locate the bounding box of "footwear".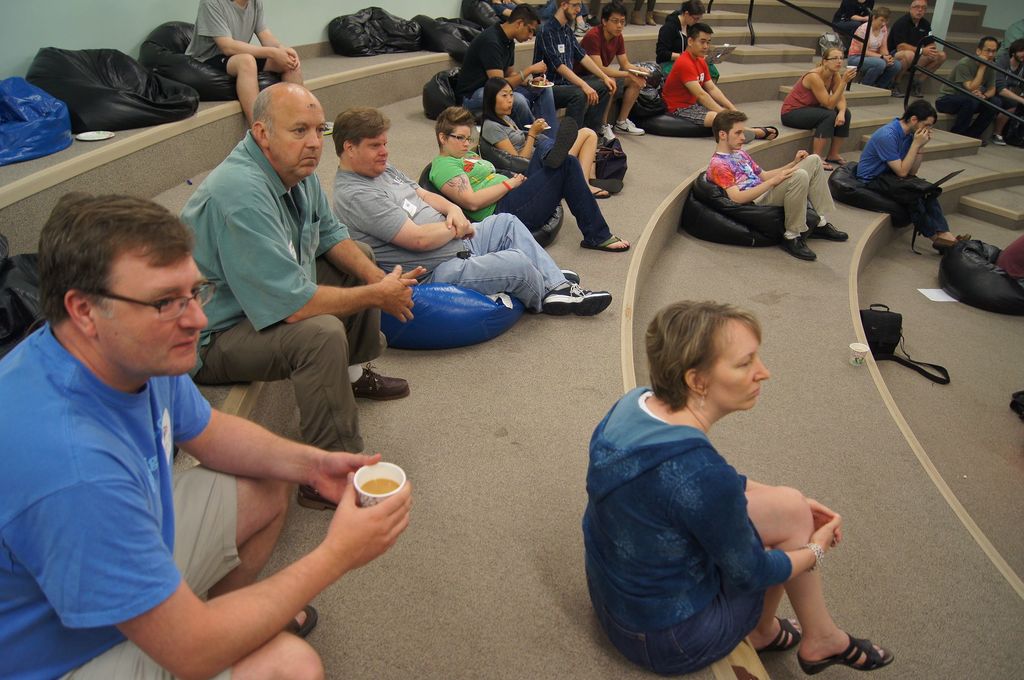
Bounding box: pyautogui.locateOnScreen(913, 86, 925, 98).
